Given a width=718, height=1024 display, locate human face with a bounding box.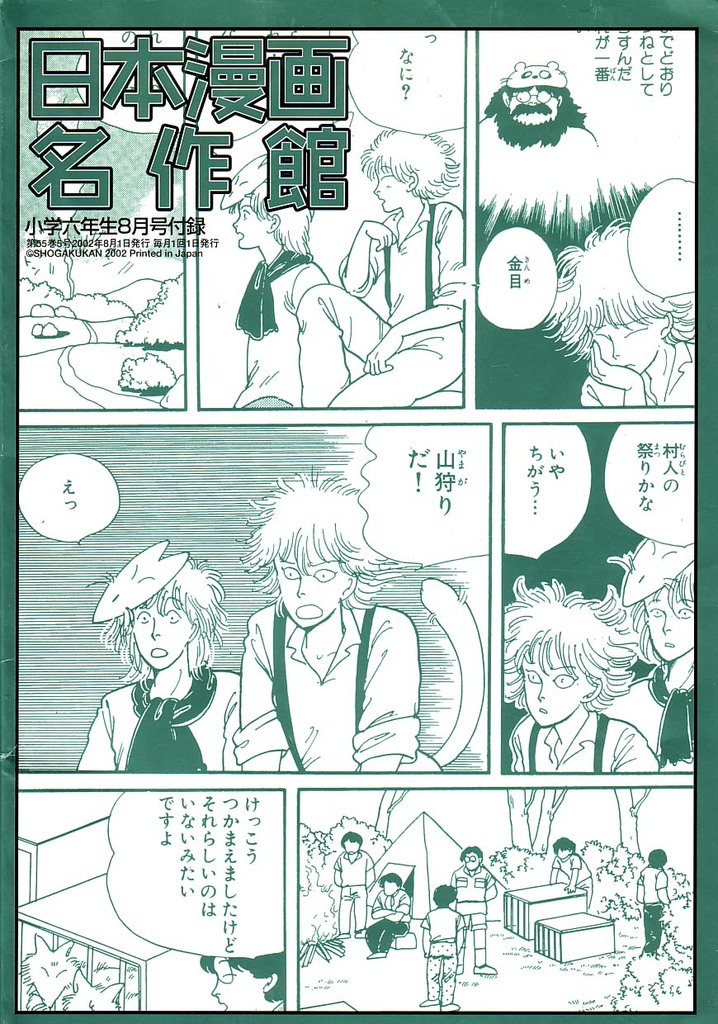
Located: detection(228, 198, 259, 246).
